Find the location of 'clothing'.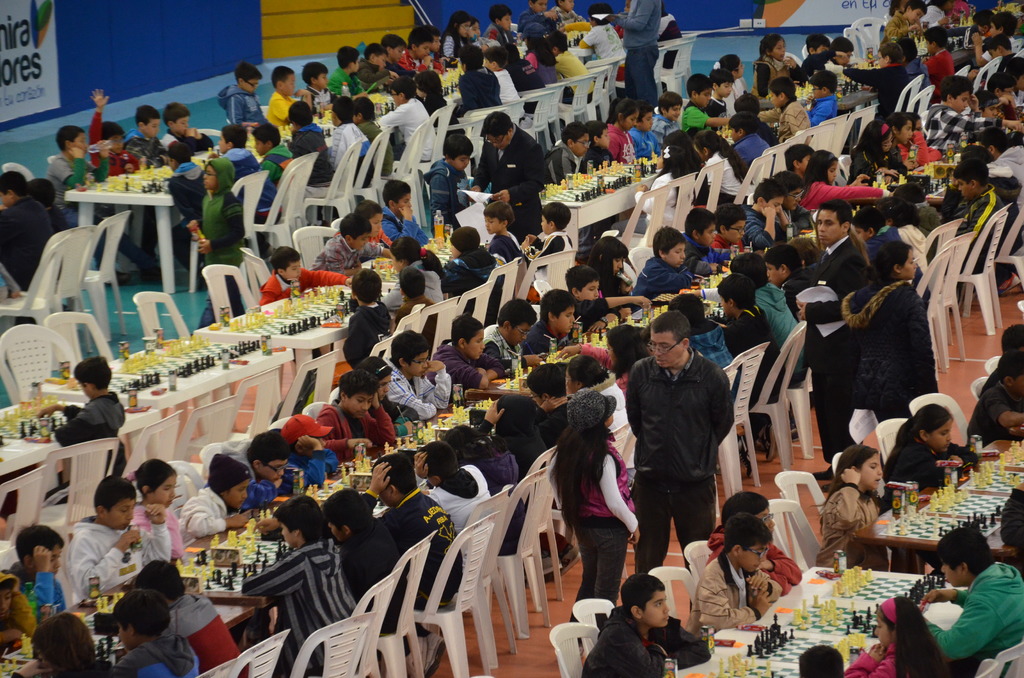
Location: [left=884, top=435, right=968, bottom=476].
